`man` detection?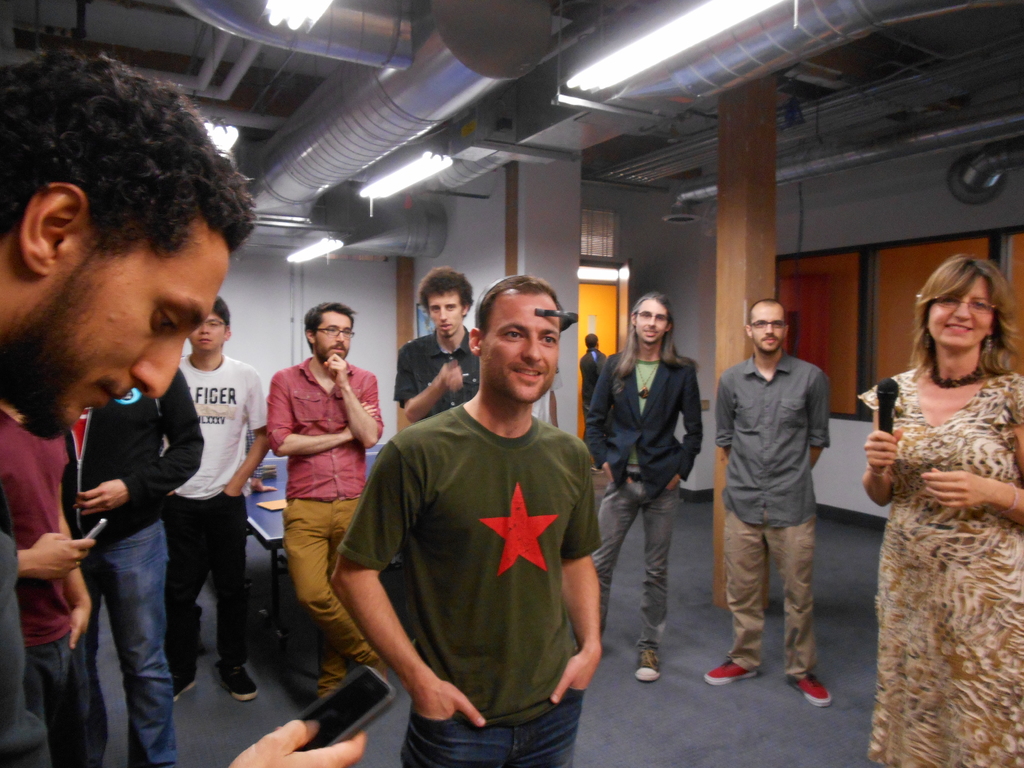
rect(162, 294, 274, 698)
